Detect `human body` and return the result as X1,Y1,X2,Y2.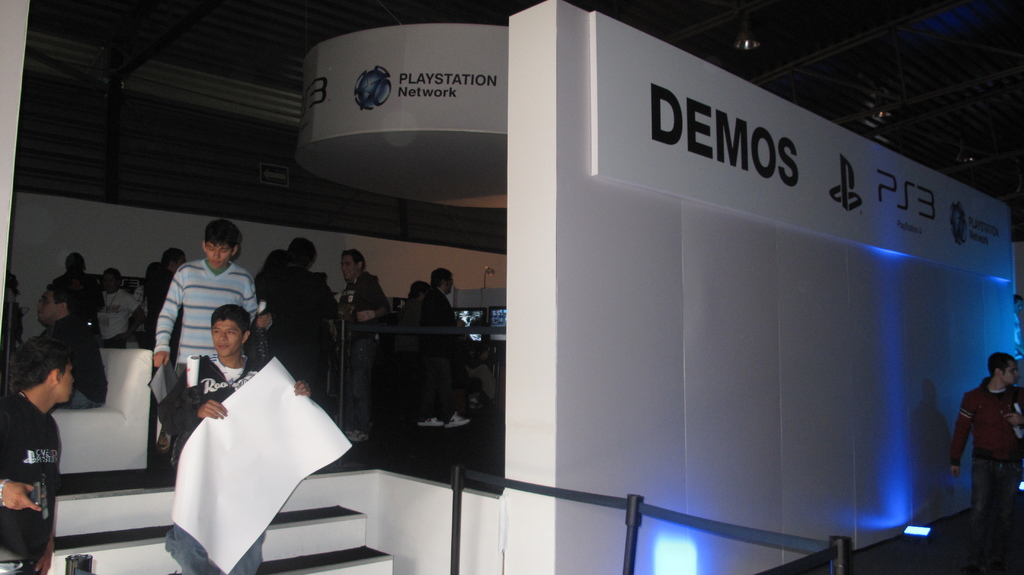
346,262,391,437.
